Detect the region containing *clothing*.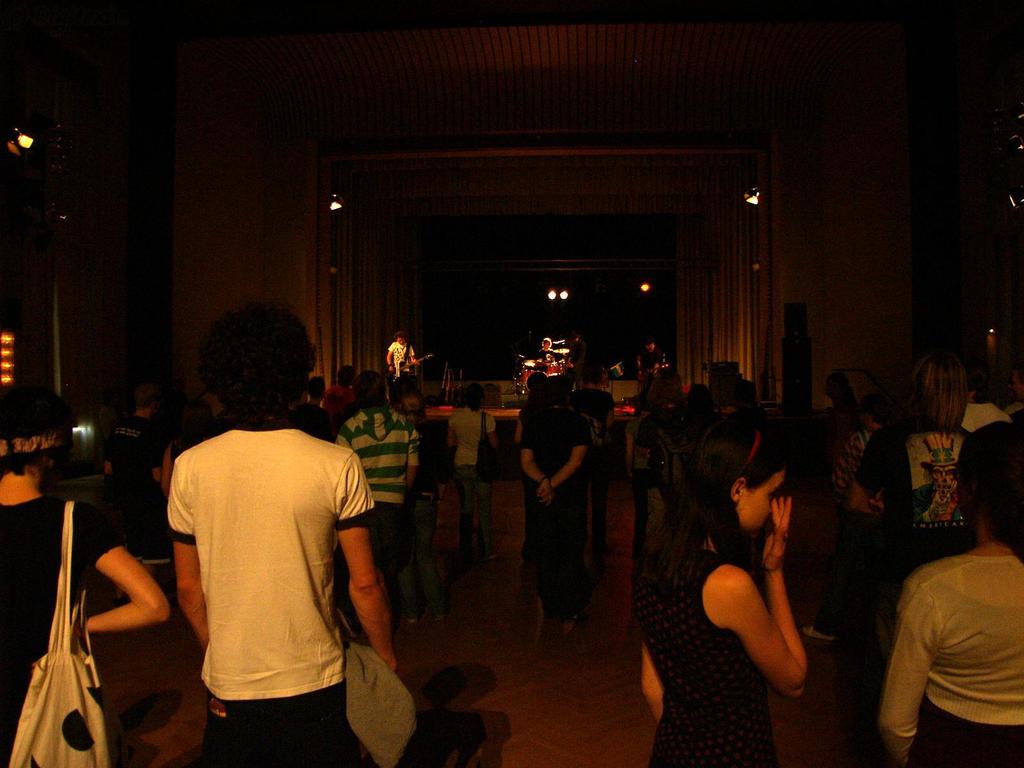
<bbox>875, 553, 1023, 767</bbox>.
